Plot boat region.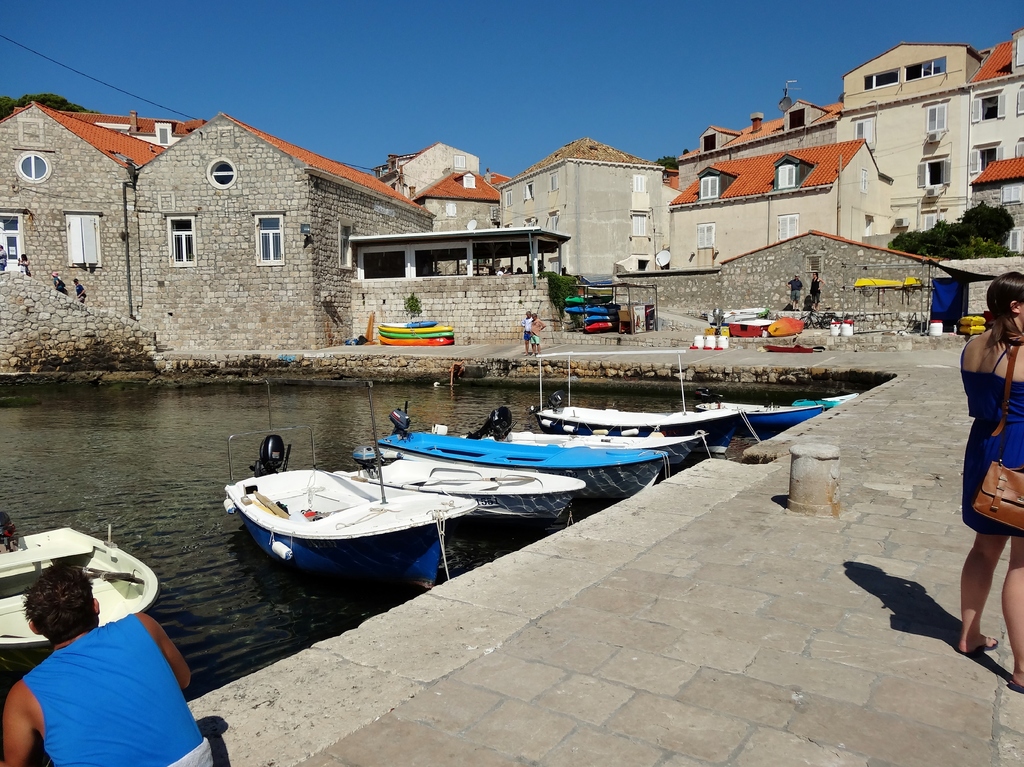
Plotted at rect(459, 409, 714, 477).
